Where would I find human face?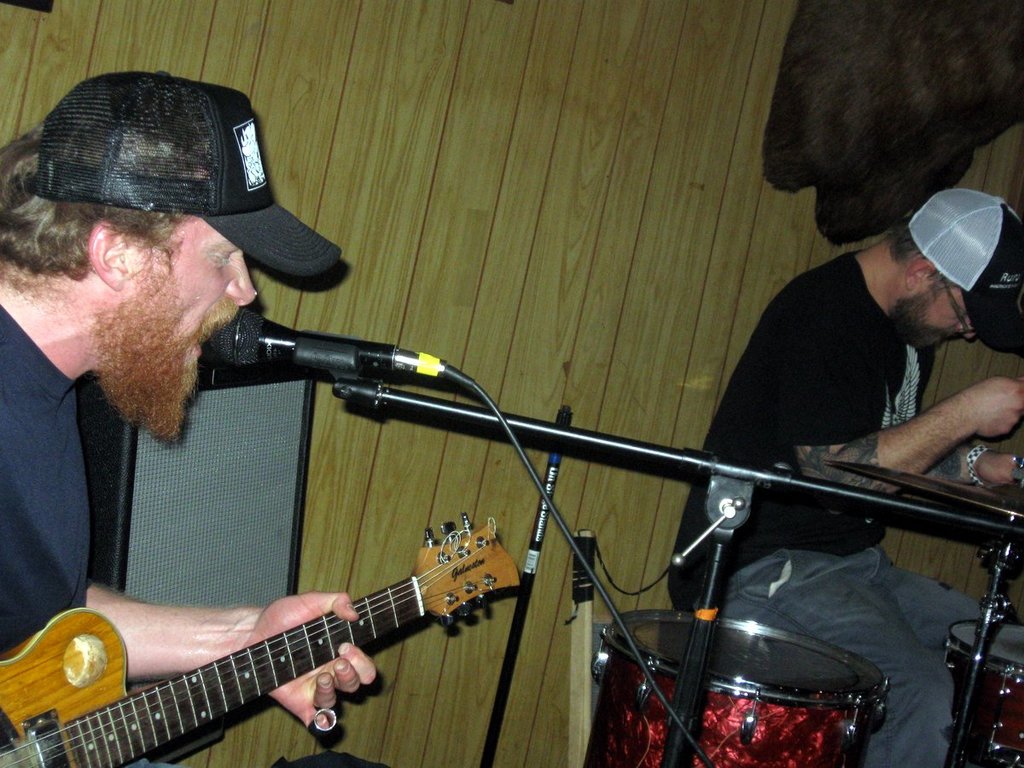
At pyautogui.locateOnScreen(886, 276, 977, 346).
